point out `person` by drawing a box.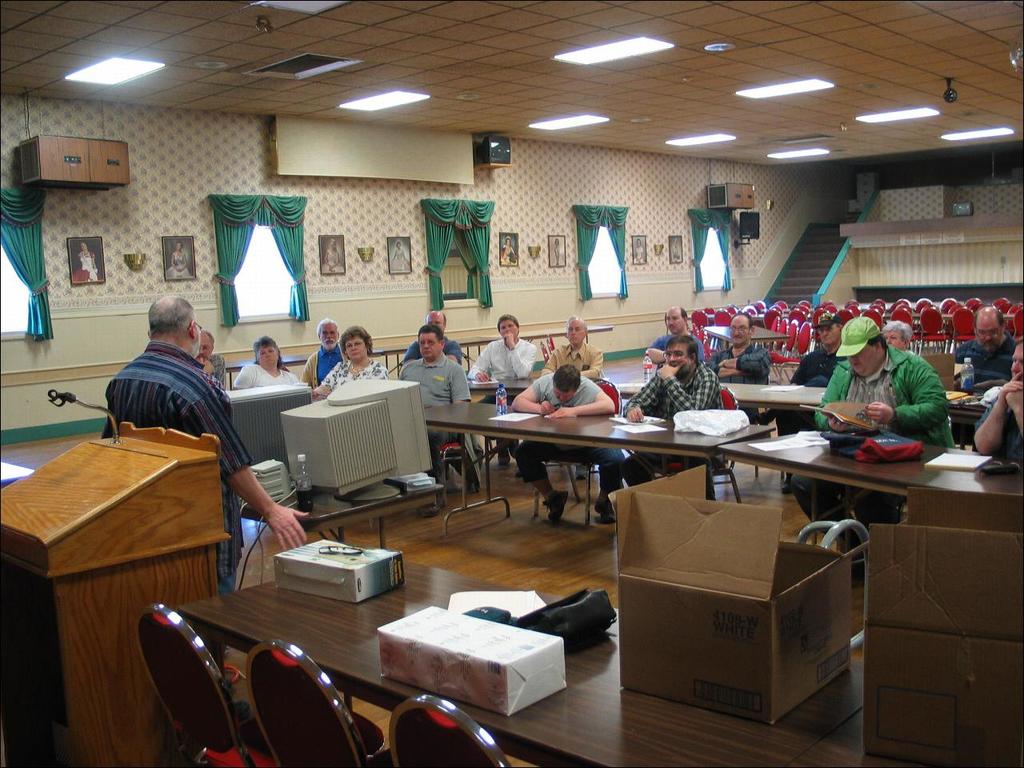
crop(405, 300, 452, 358).
